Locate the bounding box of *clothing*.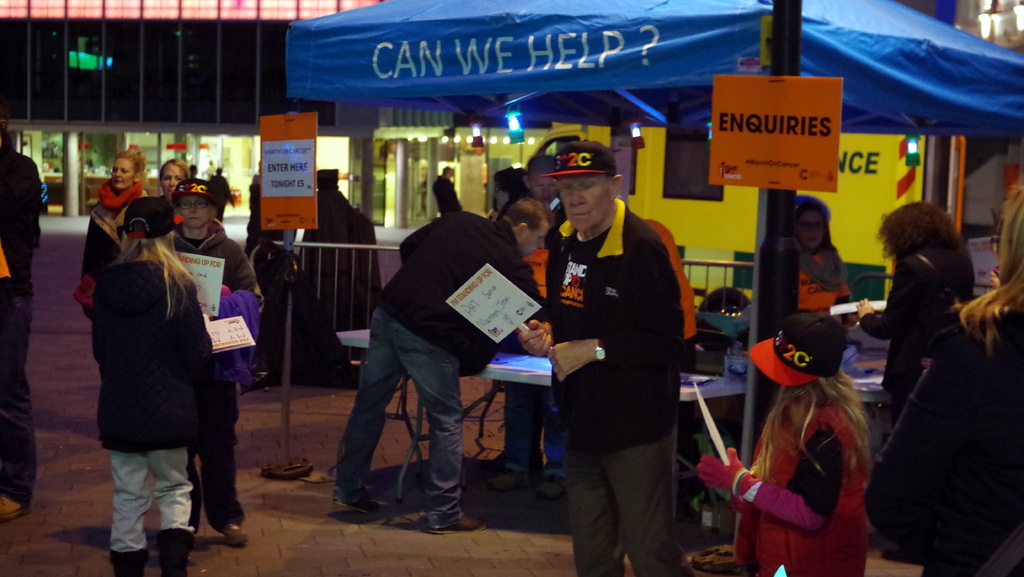
Bounding box: rect(0, 145, 41, 503).
